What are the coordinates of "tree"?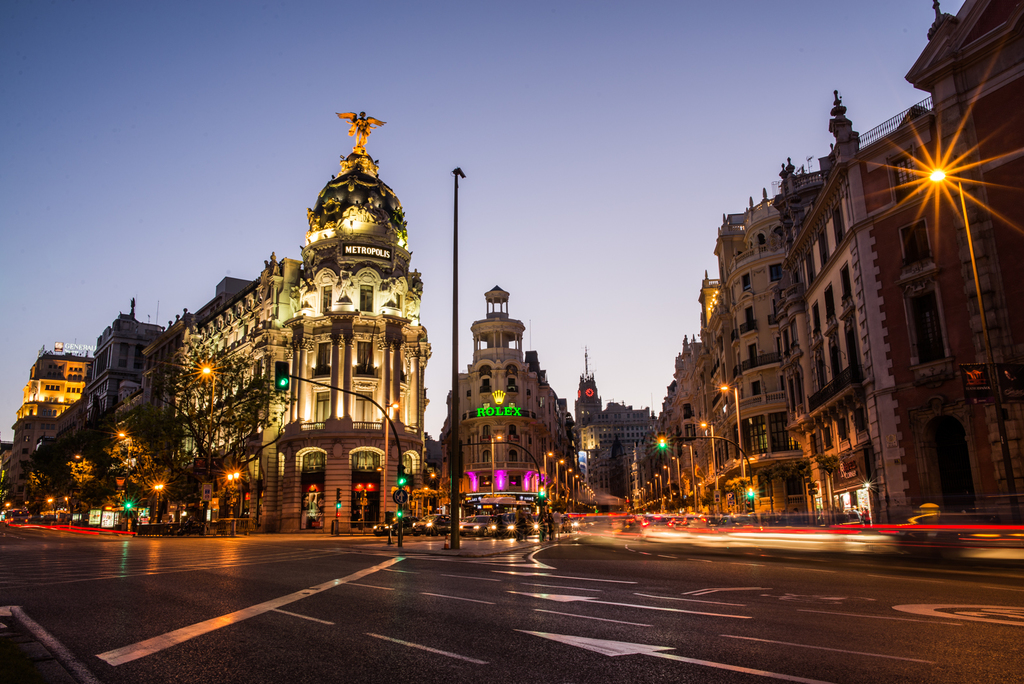
(56, 443, 107, 530).
